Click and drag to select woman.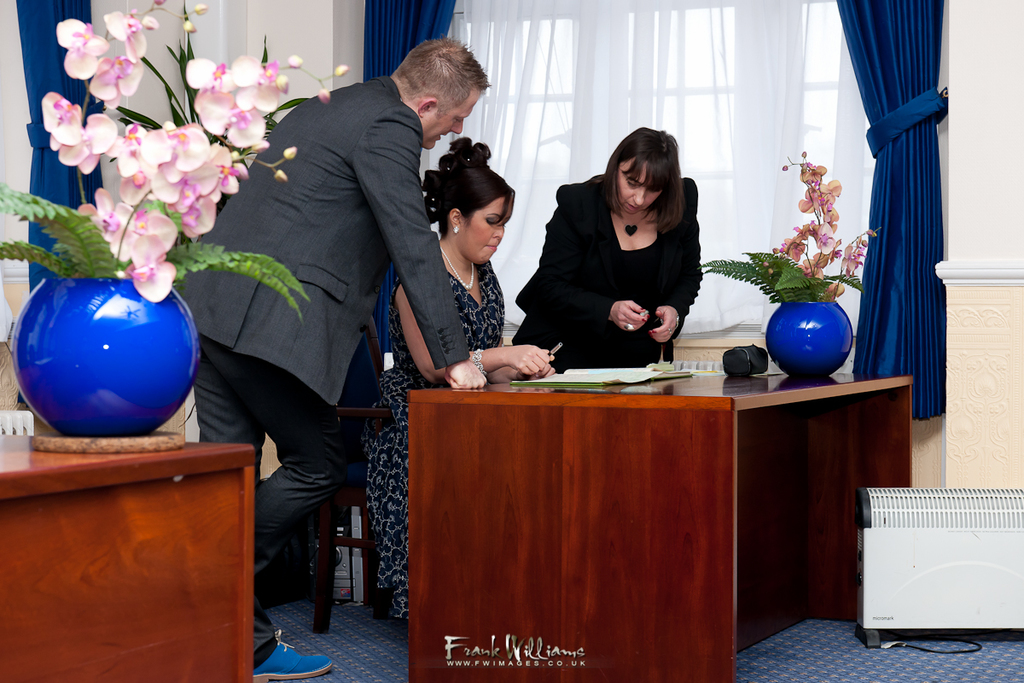
Selection: (left=525, top=124, right=720, bottom=388).
